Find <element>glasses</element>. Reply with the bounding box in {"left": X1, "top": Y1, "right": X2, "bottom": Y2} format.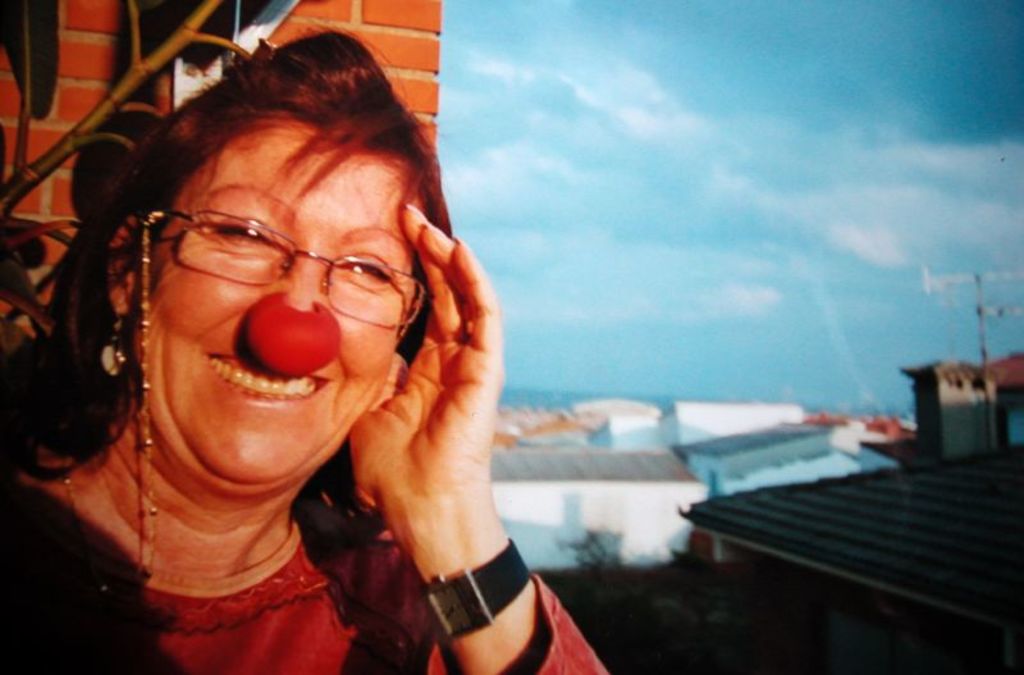
{"left": 145, "top": 202, "right": 440, "bottom": 333}.
